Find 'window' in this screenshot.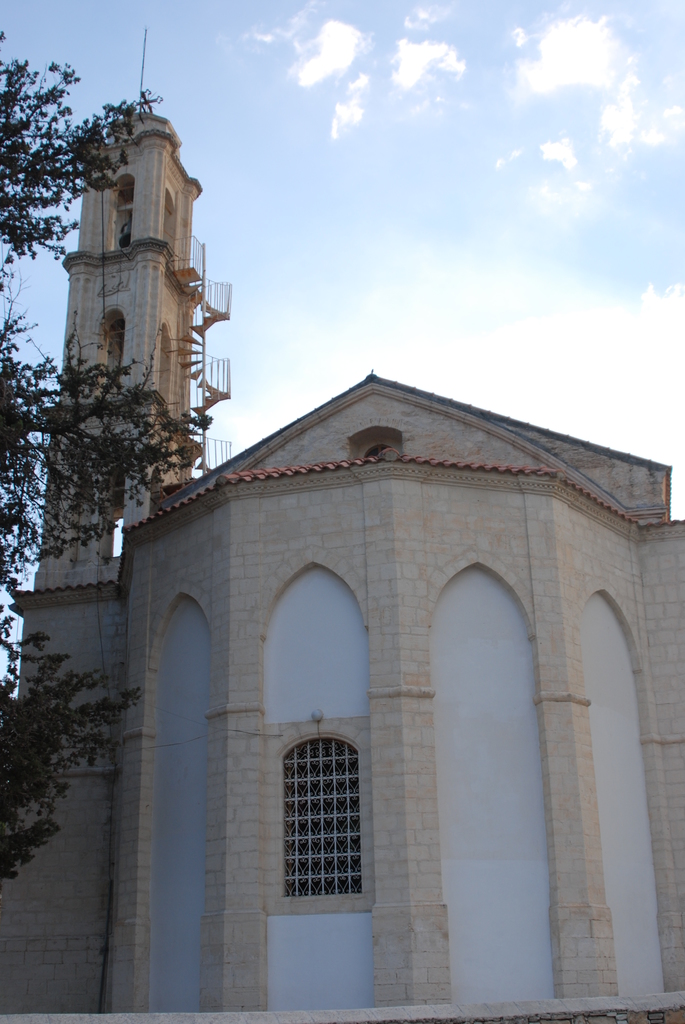
The bounding box for 'window' is (361, 447, 389, 459).
